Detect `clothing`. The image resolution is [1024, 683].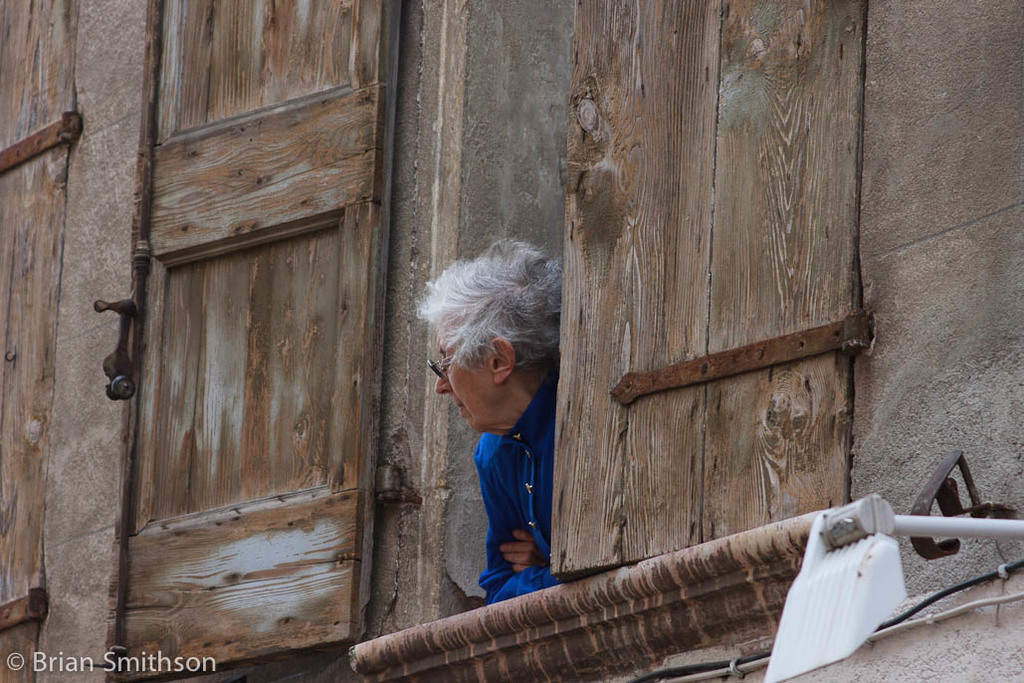
(x1=449, y1=375, x2=566, y2=592).
